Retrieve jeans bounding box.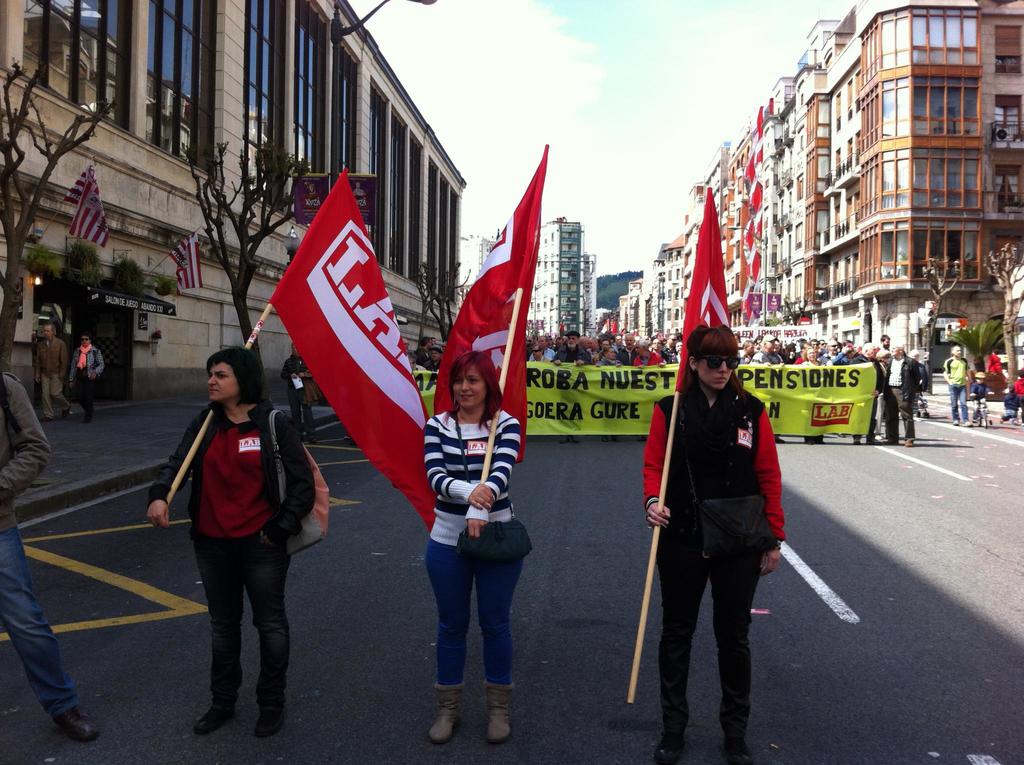
Bounding box: select_region(429, 539, 527, 686).
